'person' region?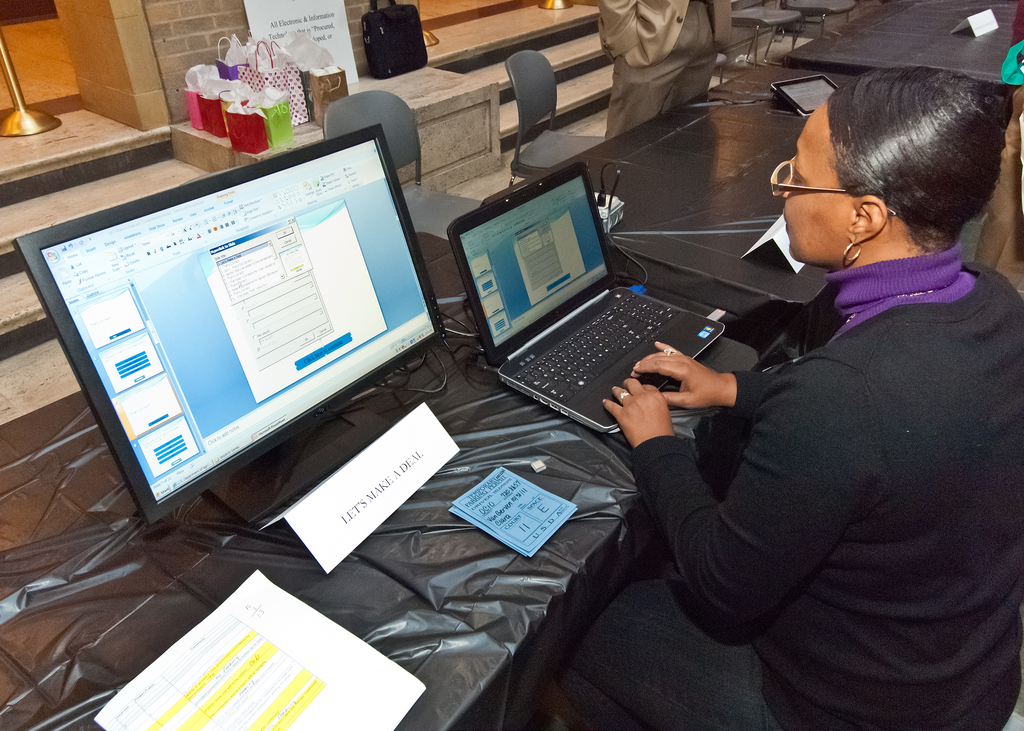
bbox=(603, 67, 1023, 730)
